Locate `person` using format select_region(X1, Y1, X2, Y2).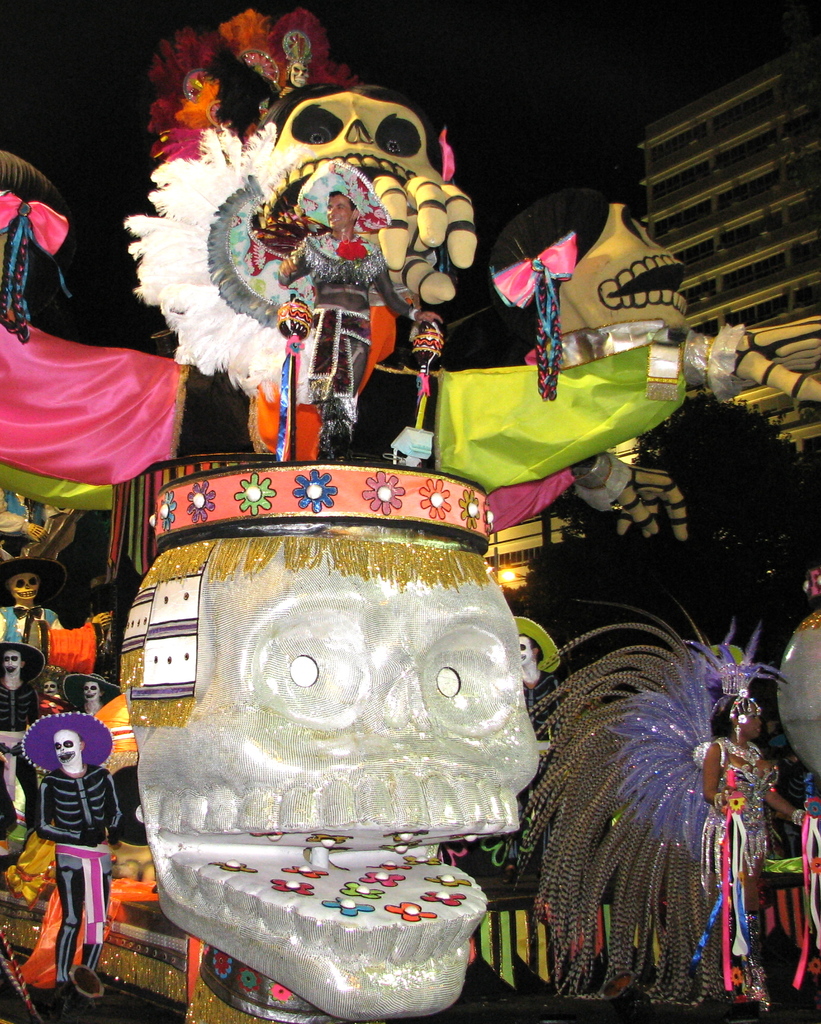
select_region(0, 573, 61, 650).
